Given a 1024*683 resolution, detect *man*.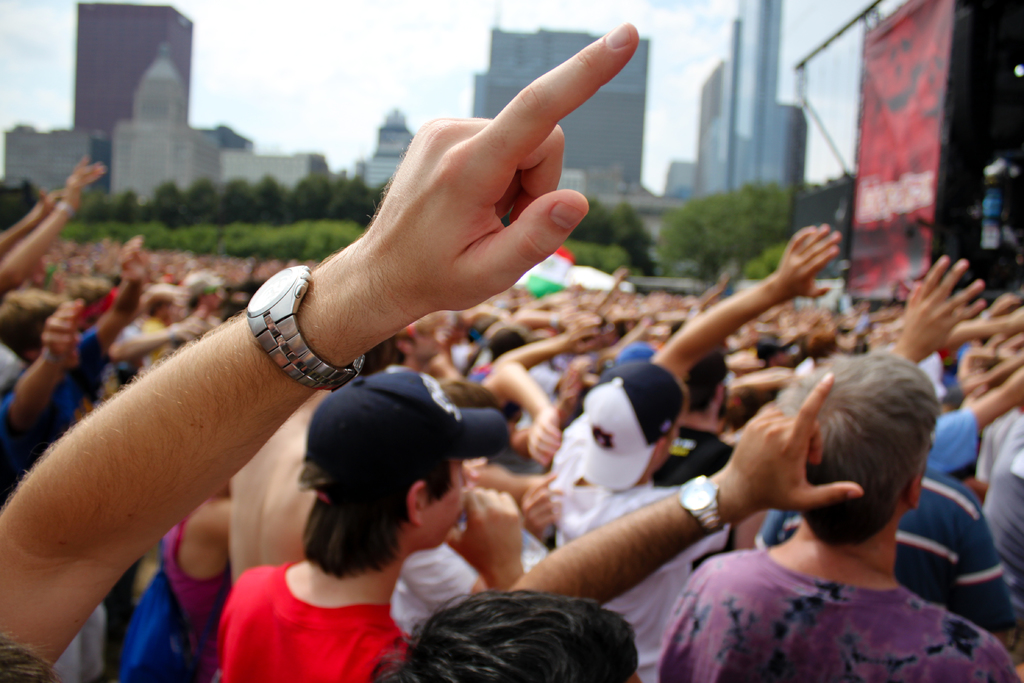
758:363:1015:638.
